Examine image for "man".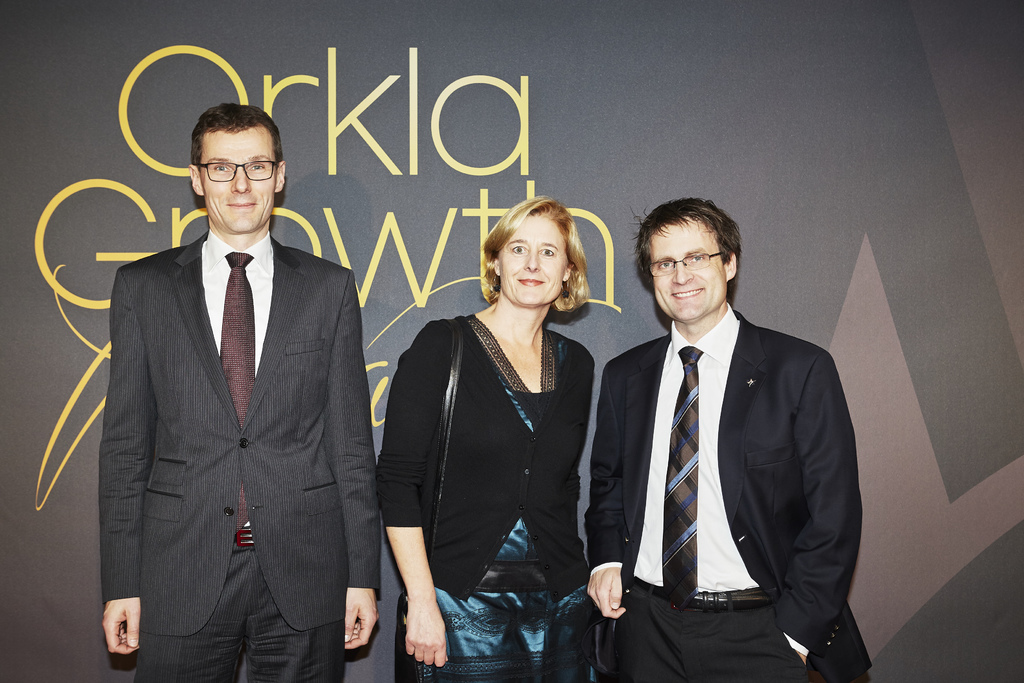
Examination result: <region>595, 192, 862, 675</region>.
